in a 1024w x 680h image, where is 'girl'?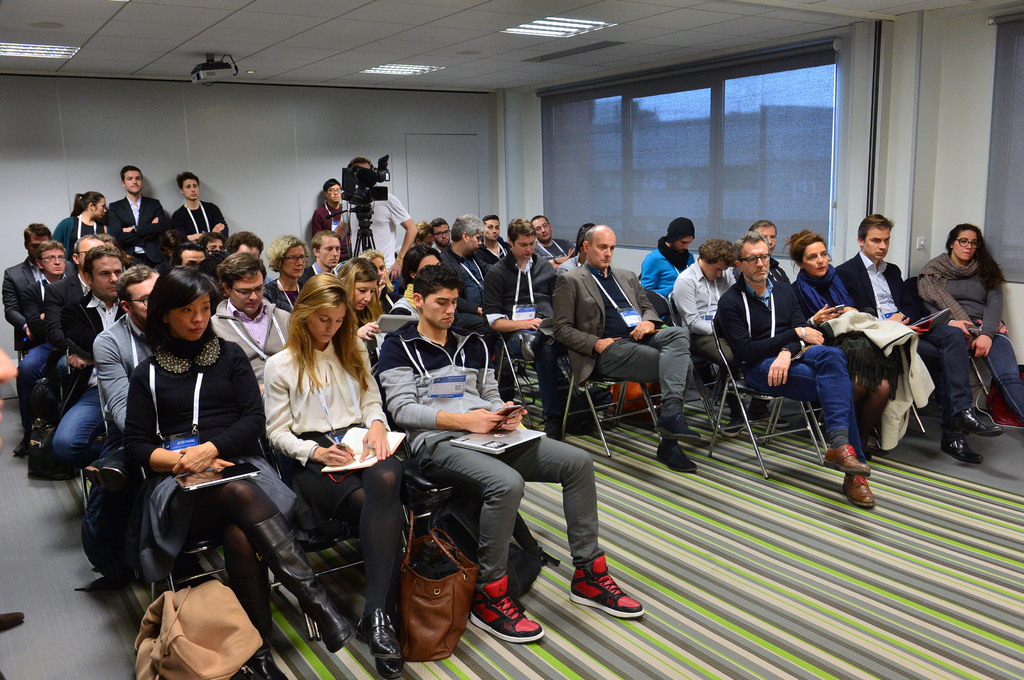
{"left": 262, "top": 274, "right": 404, "bottom": 679}.
